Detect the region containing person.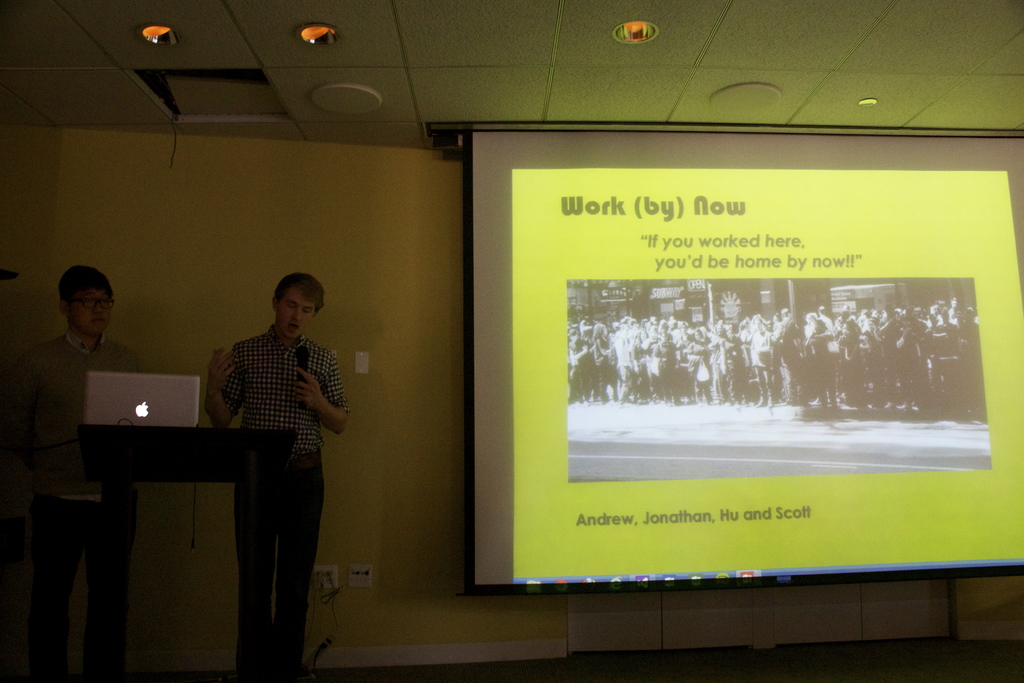
<region>195, 258, 339, 643</region>.
